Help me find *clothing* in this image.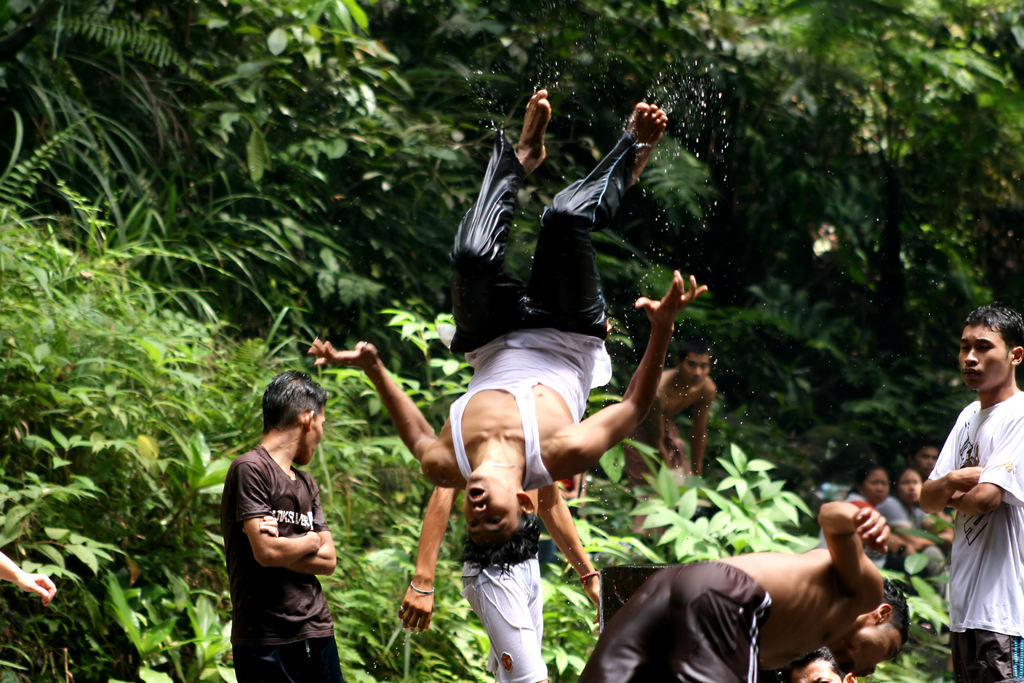
Found it: (212,434,339,682).
